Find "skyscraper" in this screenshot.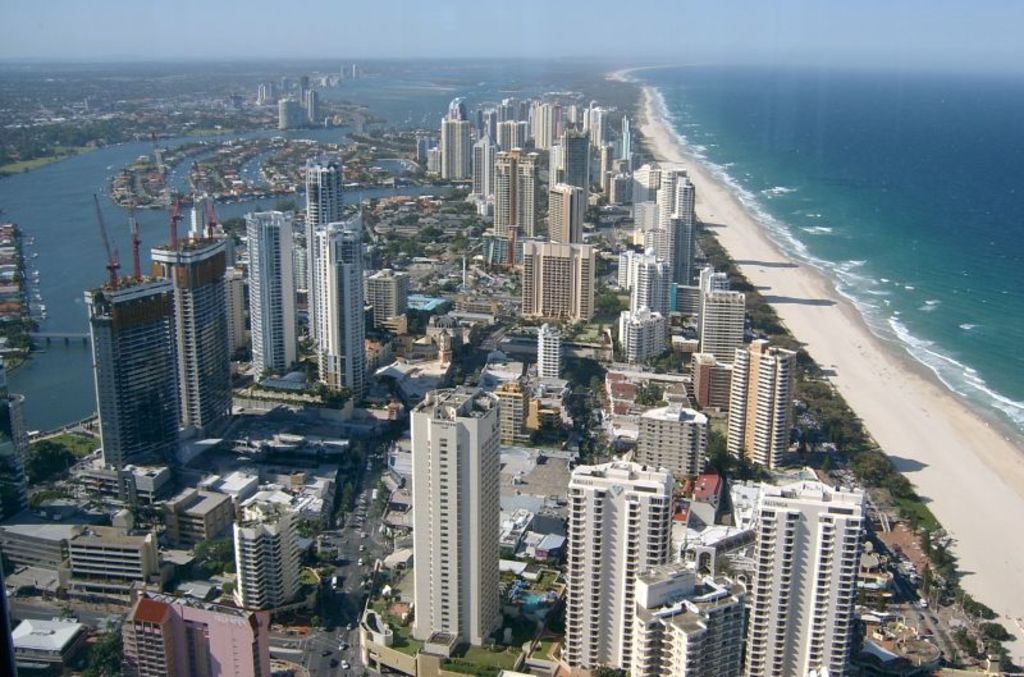
The bounding box for "skyscraper" is [246, 209, 300, 379].
